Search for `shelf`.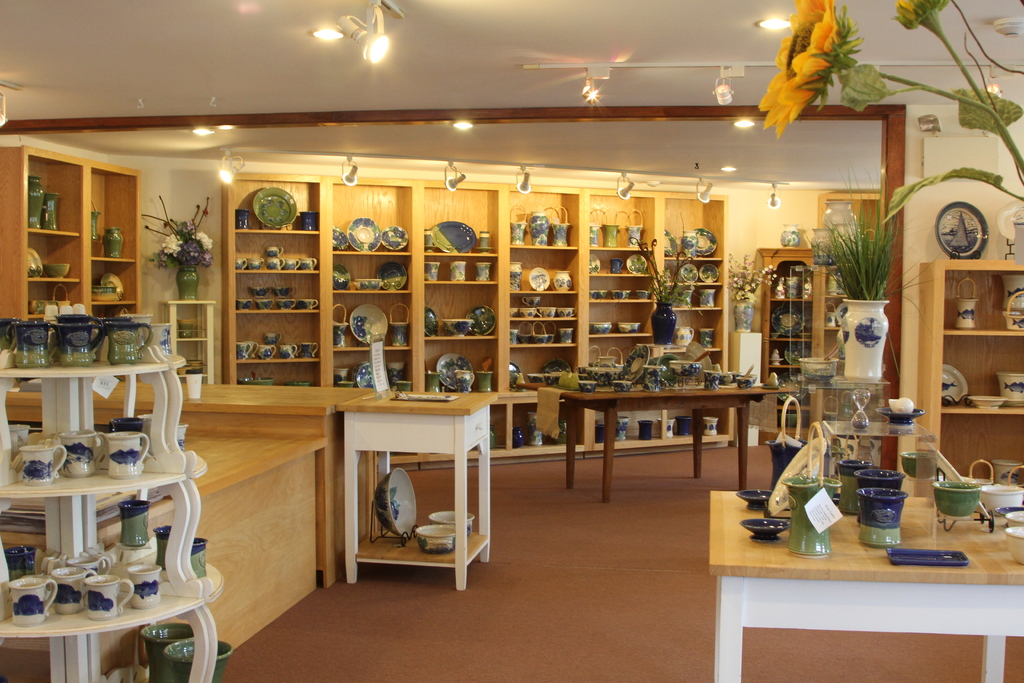
Found at <bbox>768, 301, 813, 341</bbox>.
